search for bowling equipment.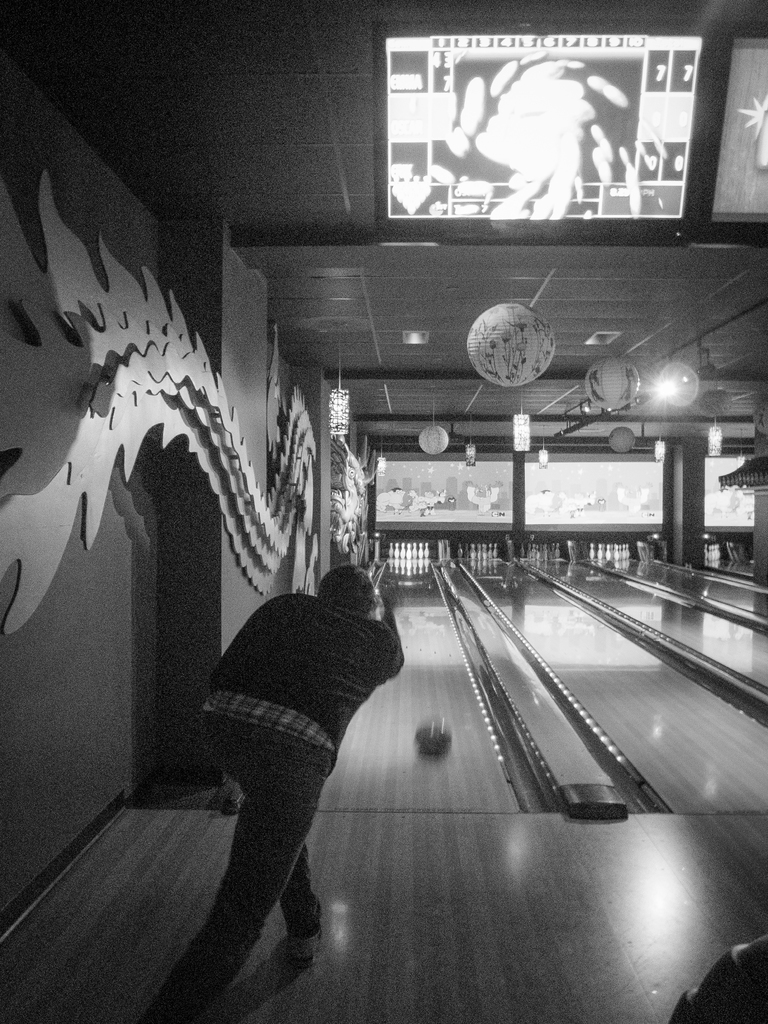
Found at [x1=410, y1=717, x2=454, y2=757].
